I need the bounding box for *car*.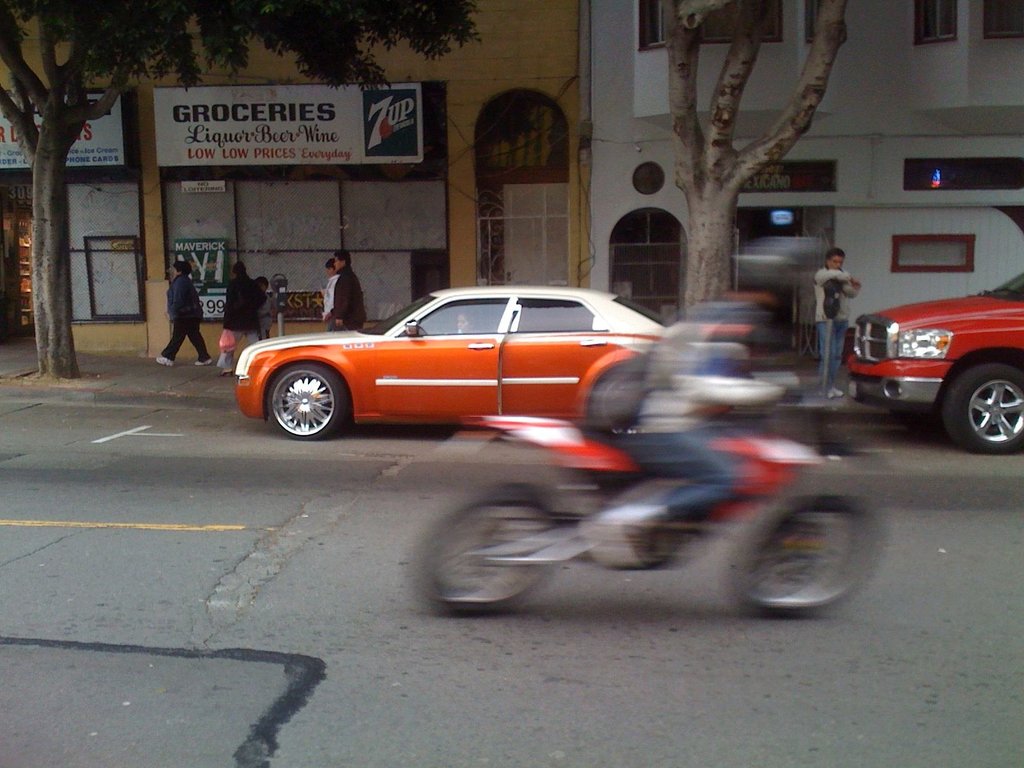
Here it is: 234/280/673/445.
